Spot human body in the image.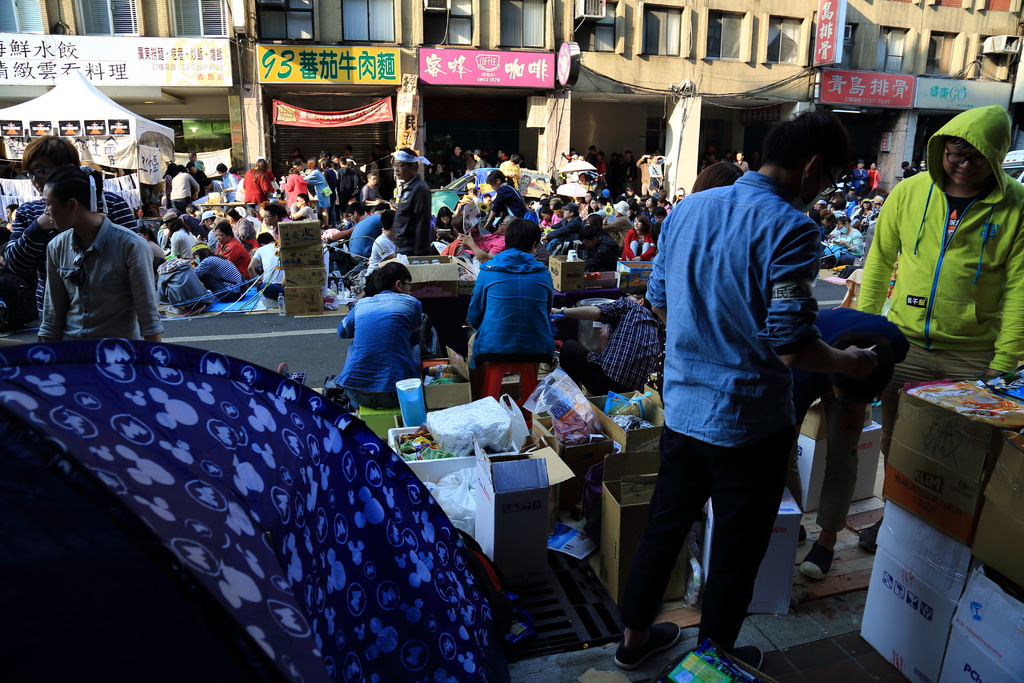
human body found at (left=540, top=209, right=559, bottom=229).
